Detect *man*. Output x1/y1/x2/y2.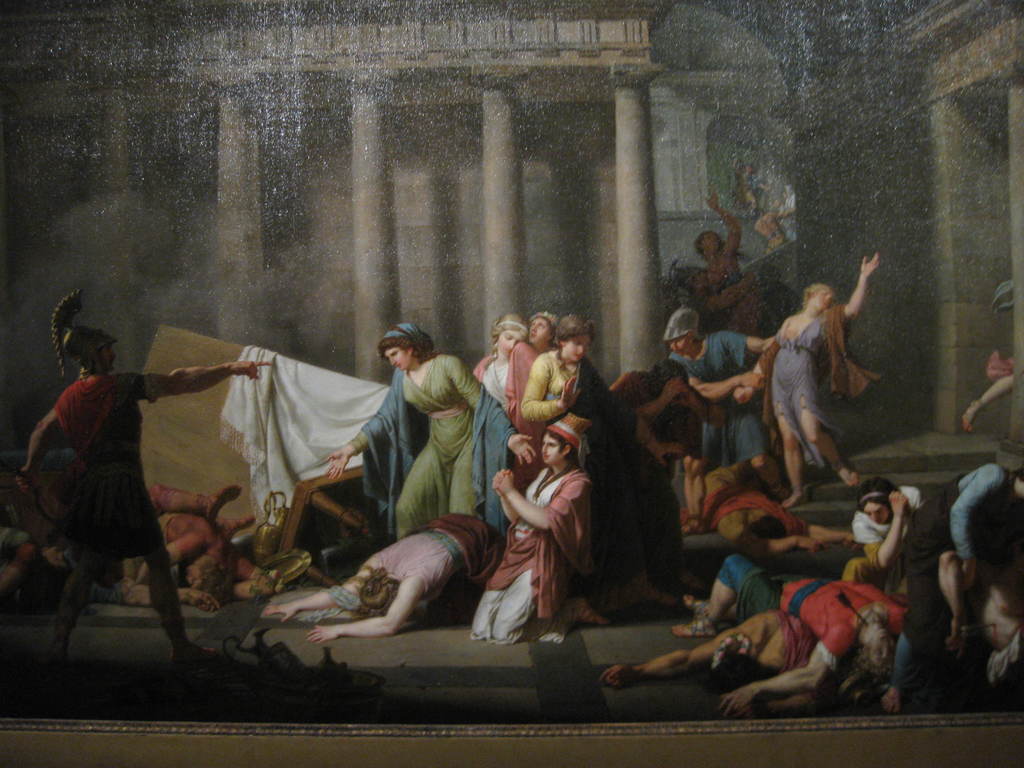
874/463/1023/709.
